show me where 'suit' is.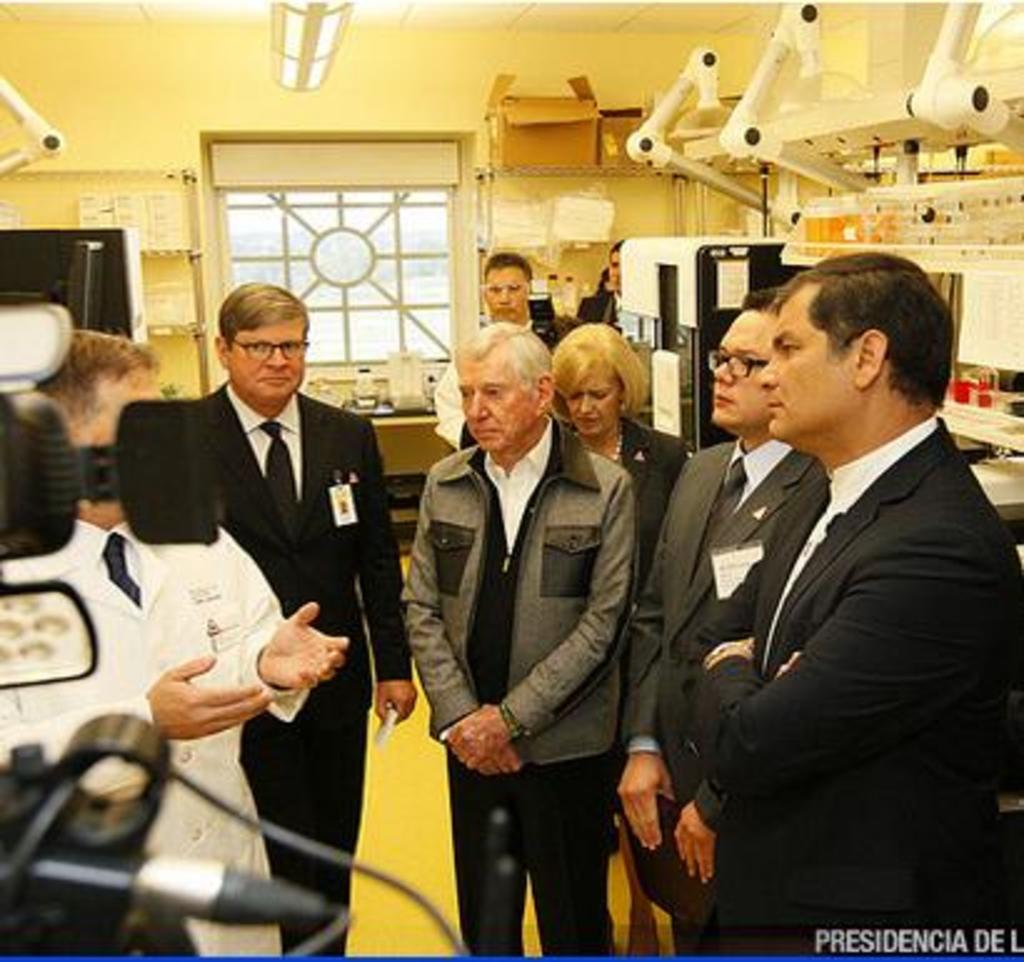
'suit' is at [left=619, top=437, right=829, bottom=922].
